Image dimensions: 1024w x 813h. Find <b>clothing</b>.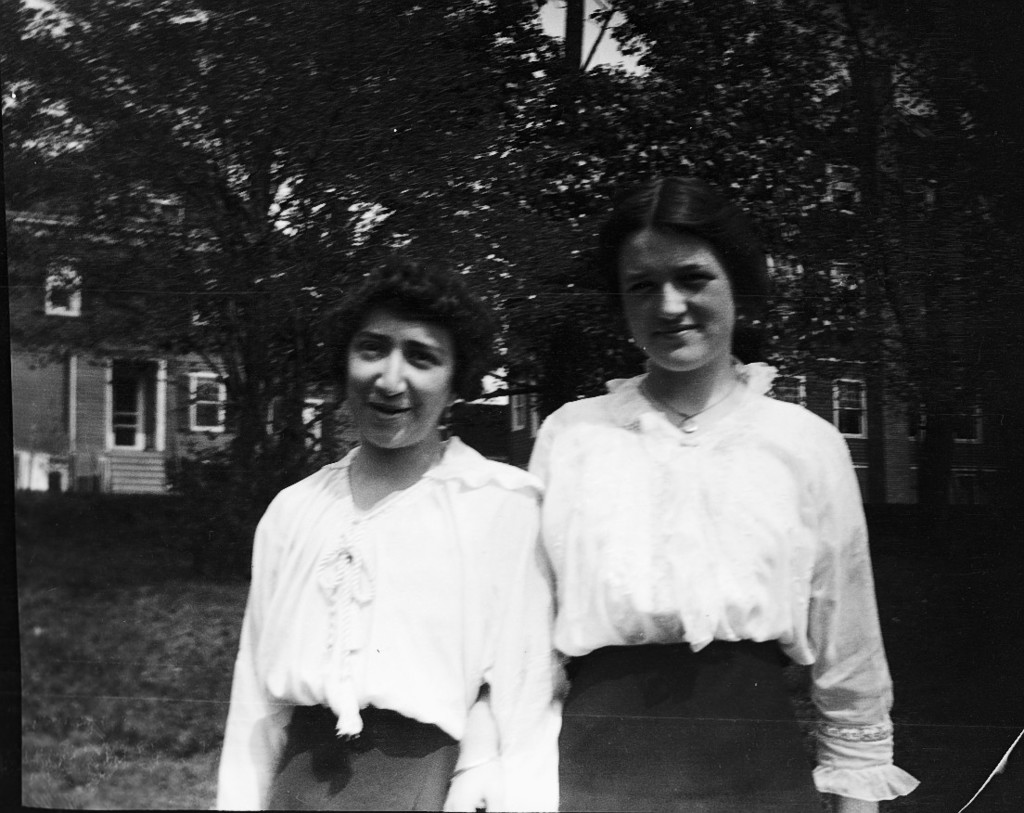
pyautogui.locateOnScreen(217, 435, 564, 809).
